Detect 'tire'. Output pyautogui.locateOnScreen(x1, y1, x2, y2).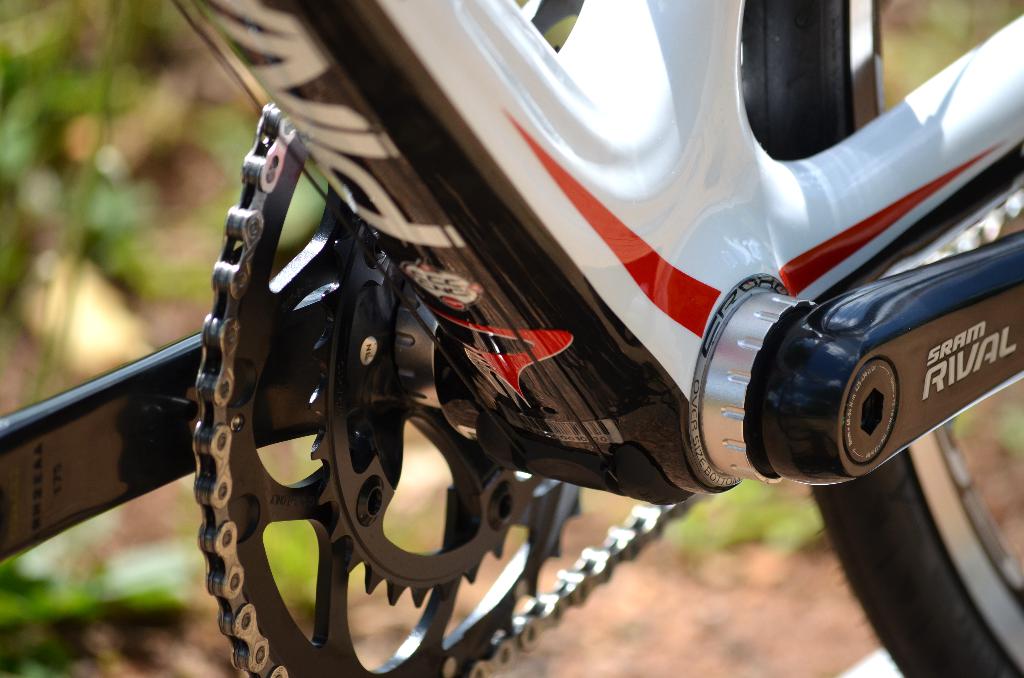
pyautogui.locateOnScreen(738, 0, 1023, 677).
